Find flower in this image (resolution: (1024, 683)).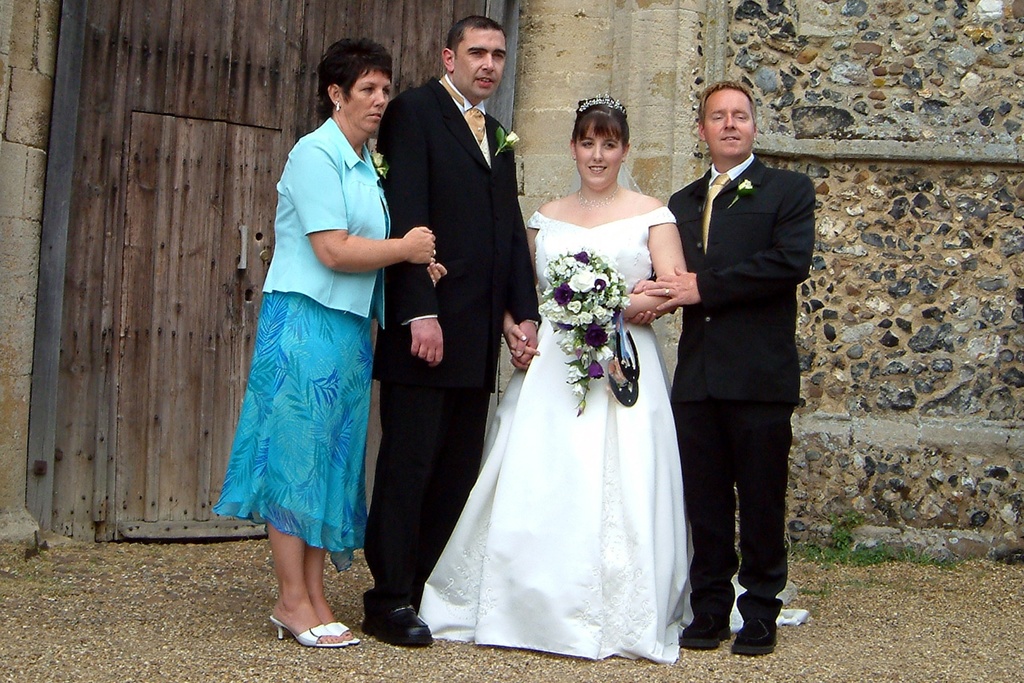
box(373, 150, 388, 172).
